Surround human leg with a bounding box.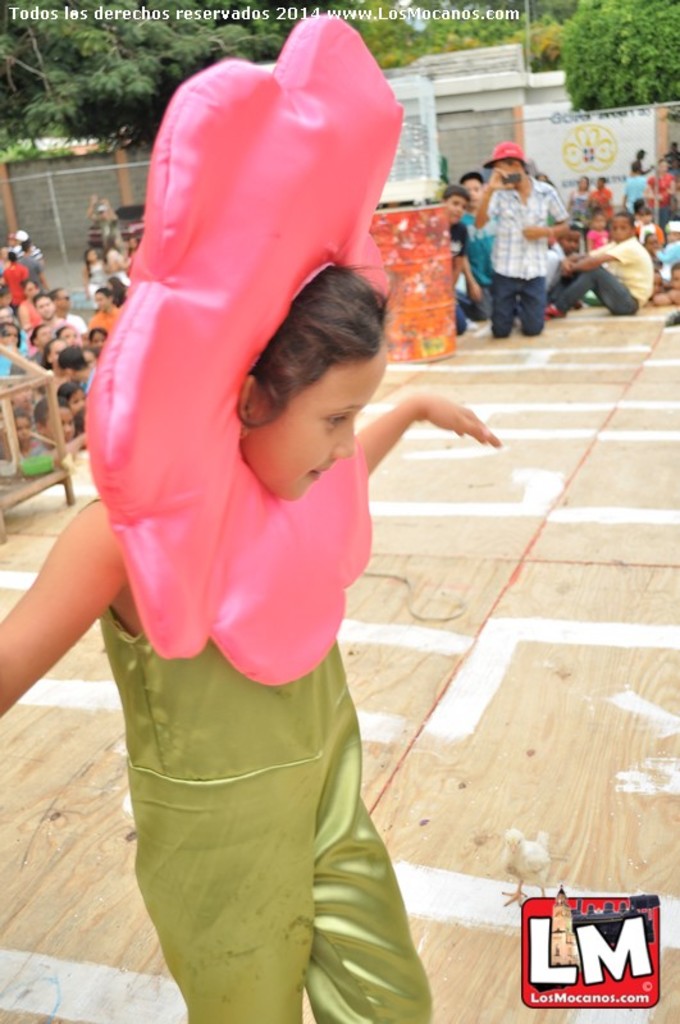
(546, 271, 634, 316).
